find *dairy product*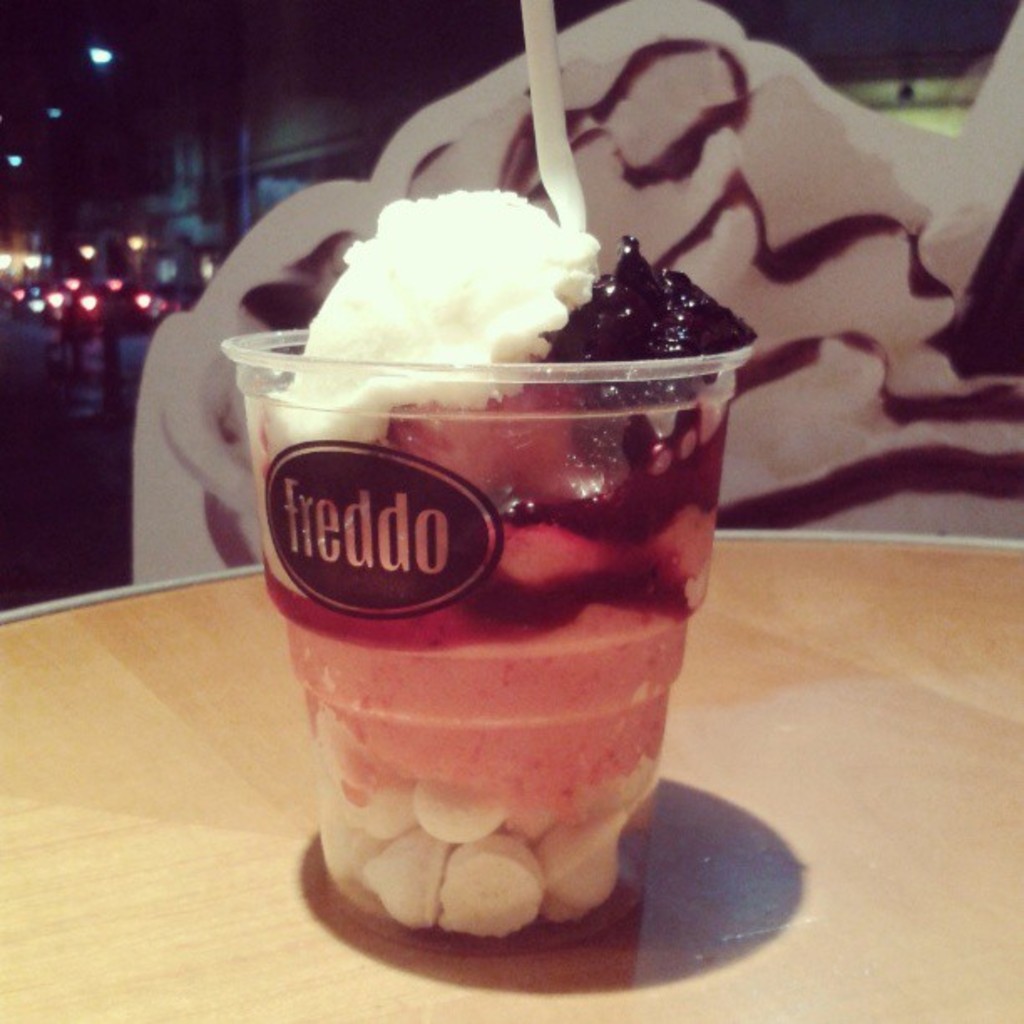
Rect(263, 186, 741, 477)
